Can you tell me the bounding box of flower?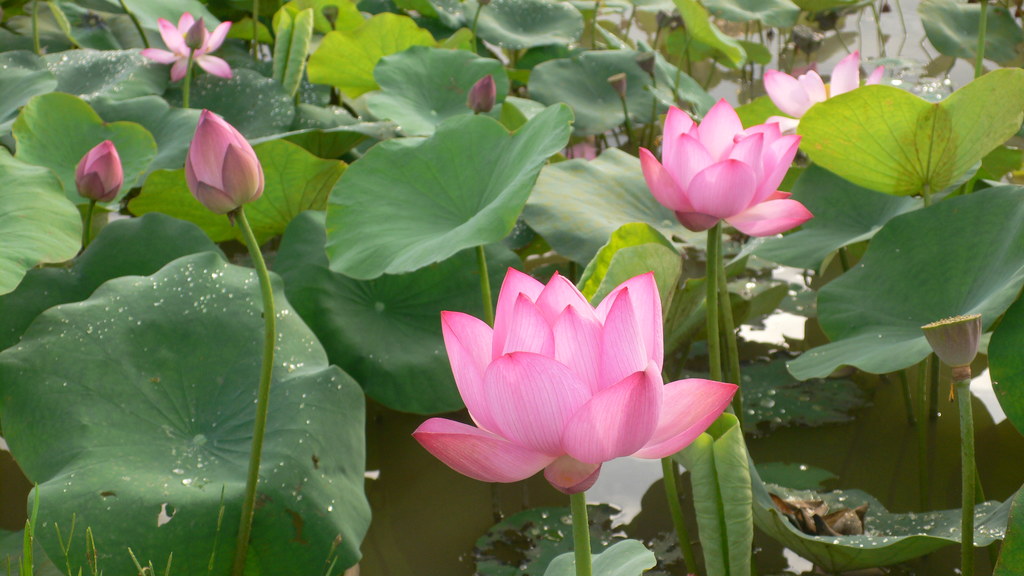
detection(184, 107, 266, 217).
